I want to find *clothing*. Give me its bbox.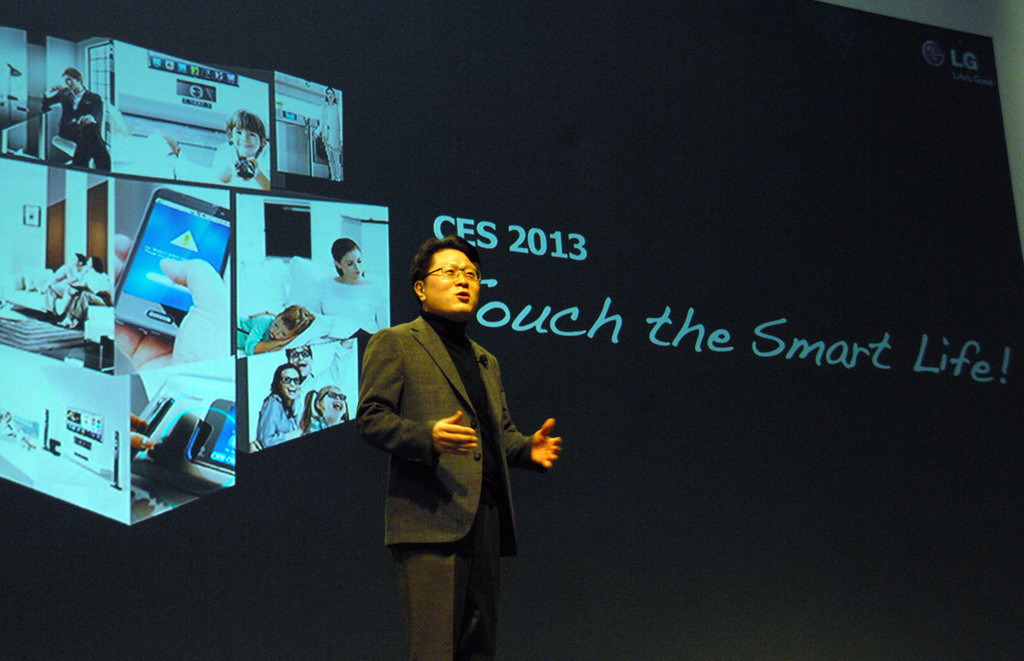
231:309:281:353.
